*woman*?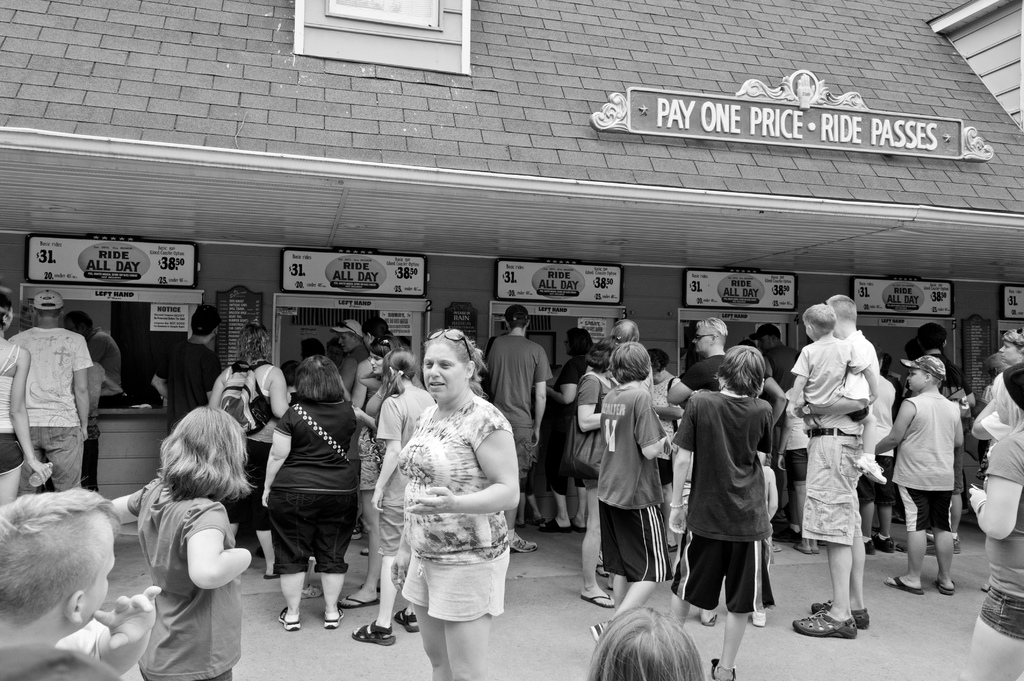
<box>0,285,53,513</box>
